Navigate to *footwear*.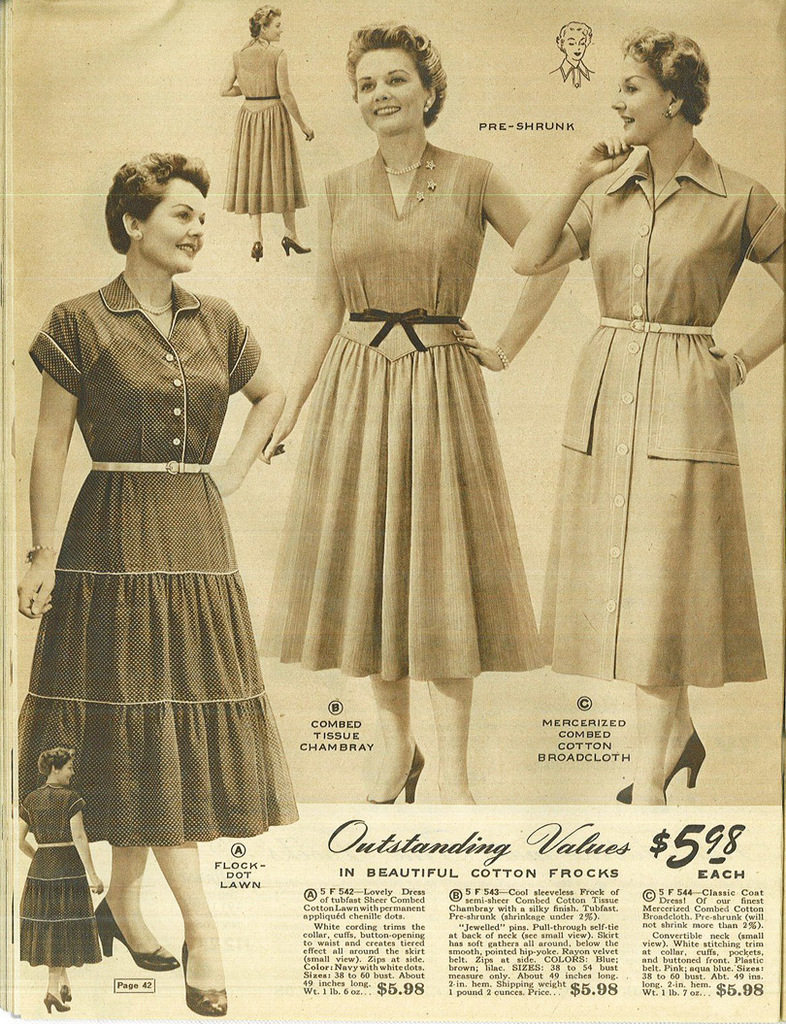
Navigation target: 625 726 706 797.
